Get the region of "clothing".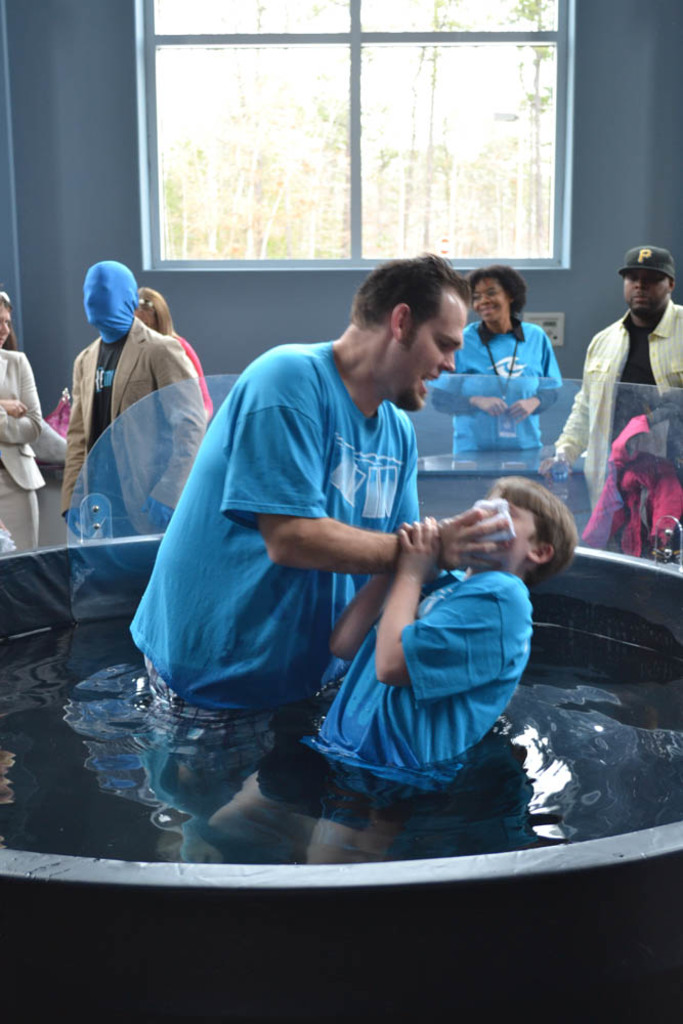
l=0, t=336, r=39, b=562.
